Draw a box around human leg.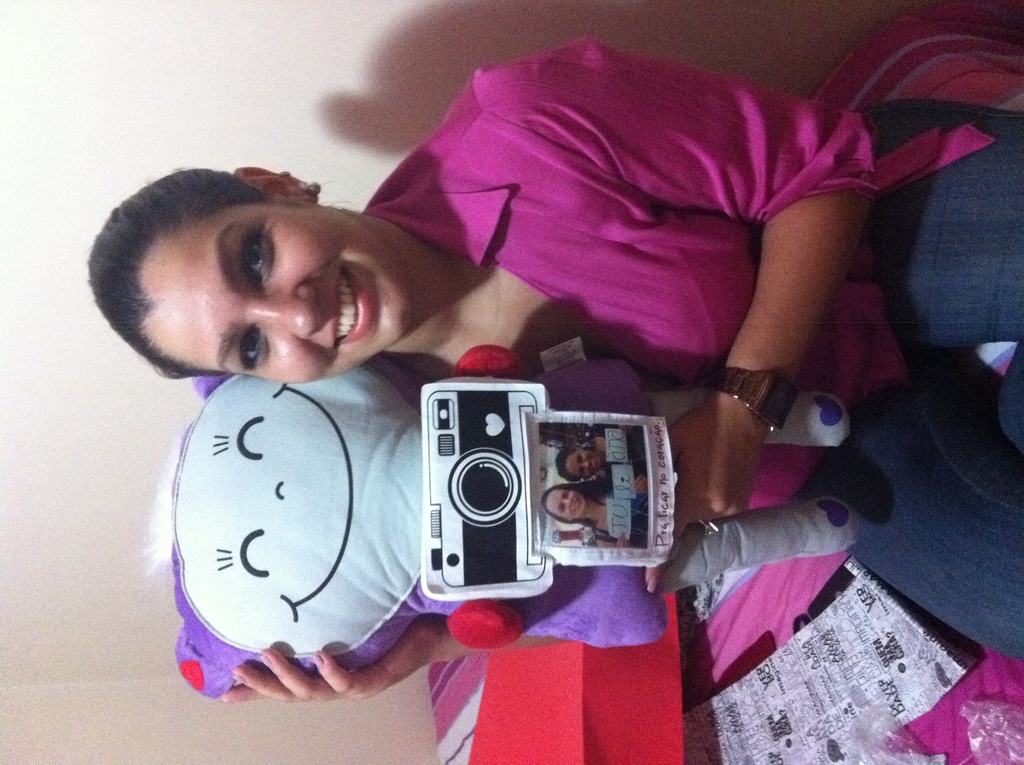
(847, 99, 1023, 353).
